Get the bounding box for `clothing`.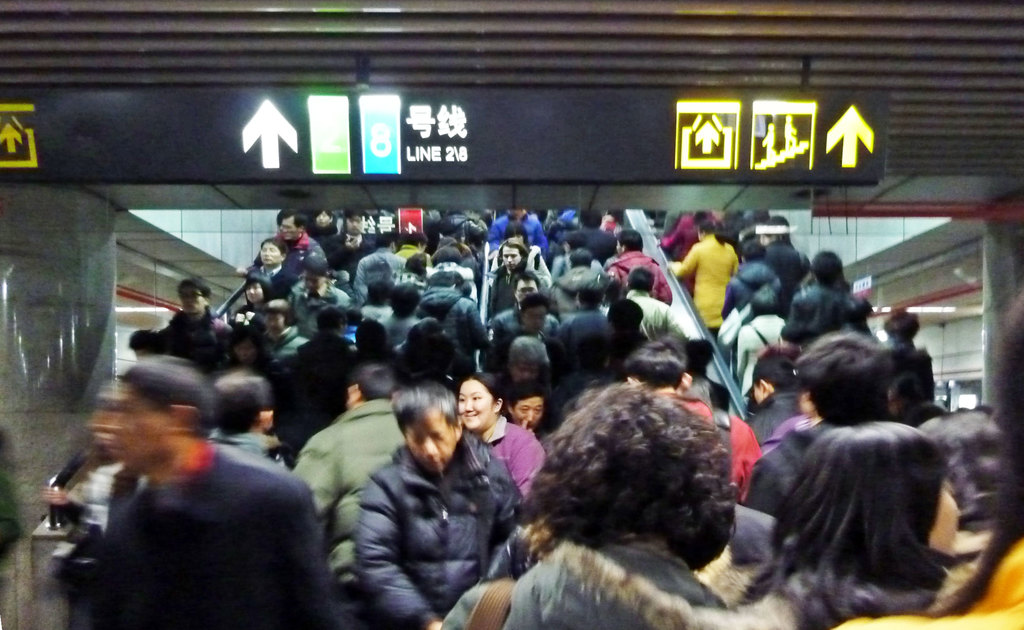
locate(610, 249, 678, 299).
